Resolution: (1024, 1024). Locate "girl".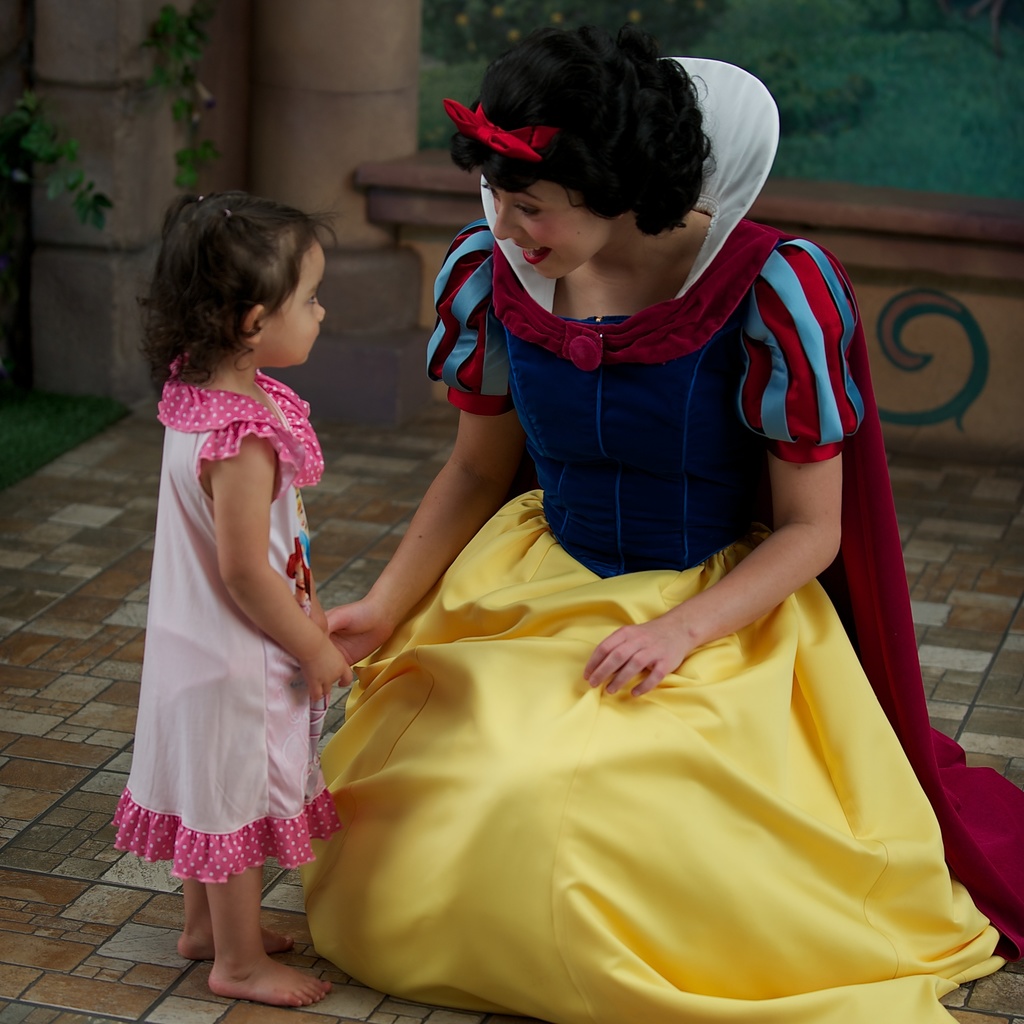
317:27:1023:1023.
